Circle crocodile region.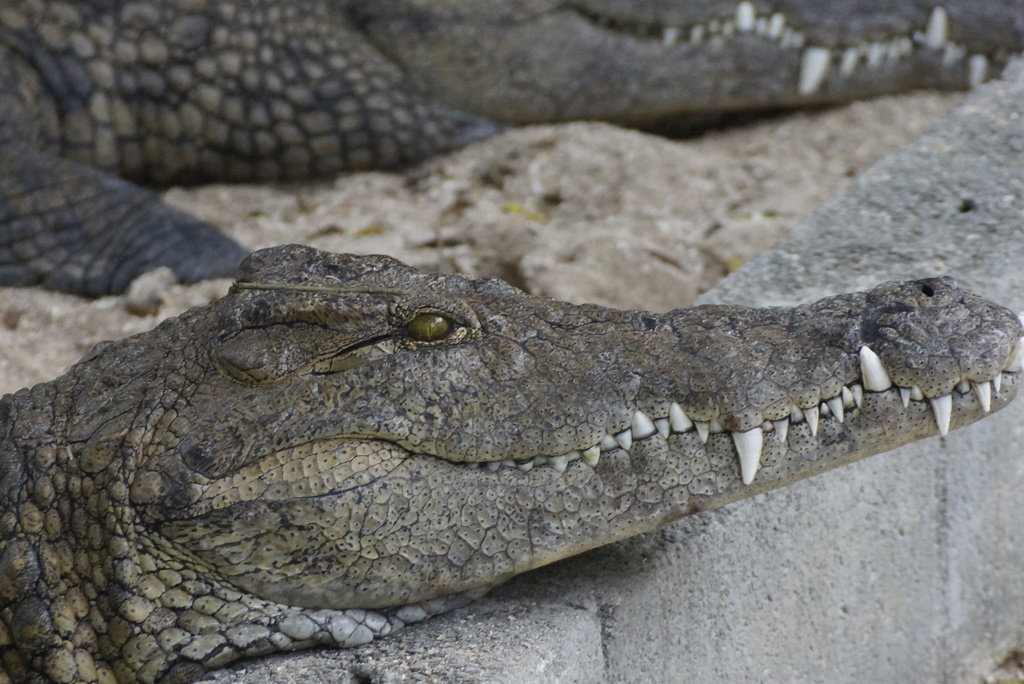
Region: (x1=0, y1=245, x2=1019, y2=683).
